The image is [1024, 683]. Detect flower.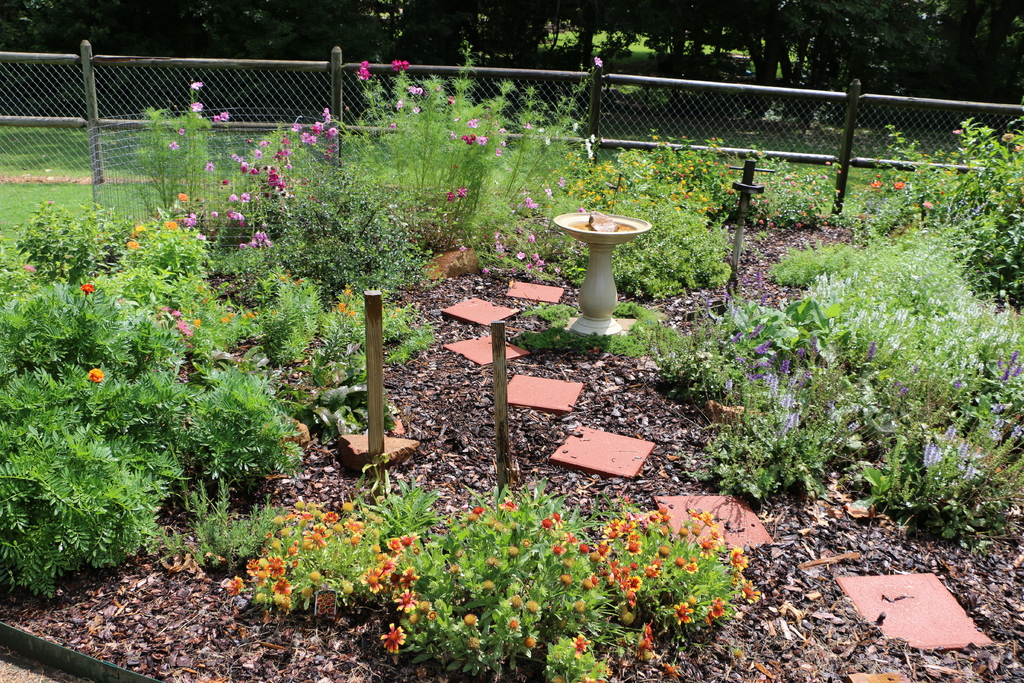
Detection: 127, 240, 139, 252.
